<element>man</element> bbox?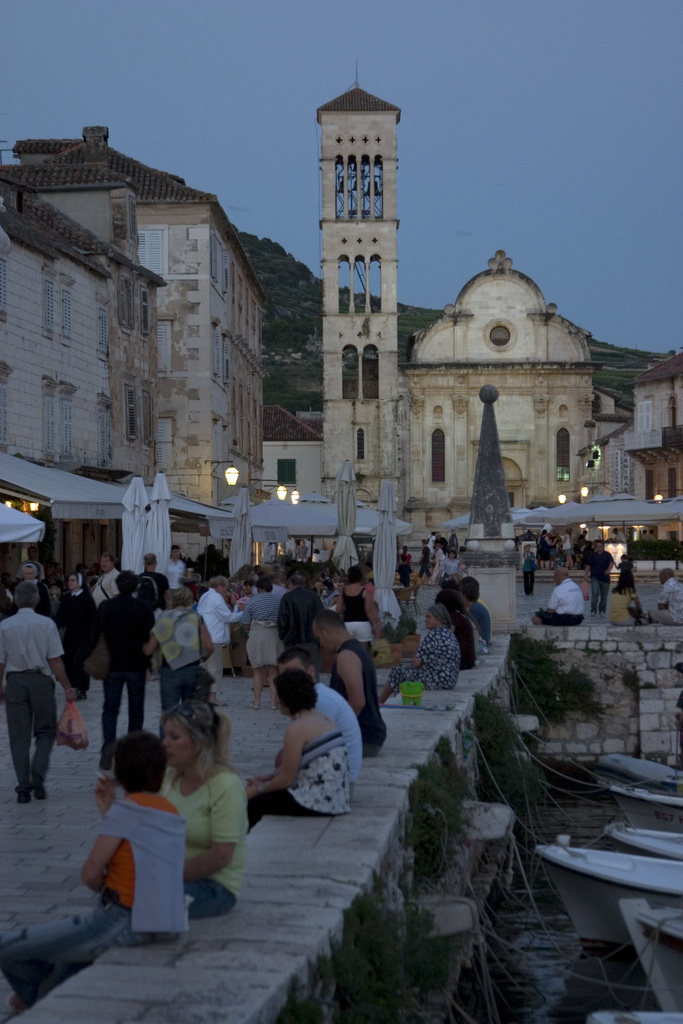
bbox=[416, 540, 432, 578]
